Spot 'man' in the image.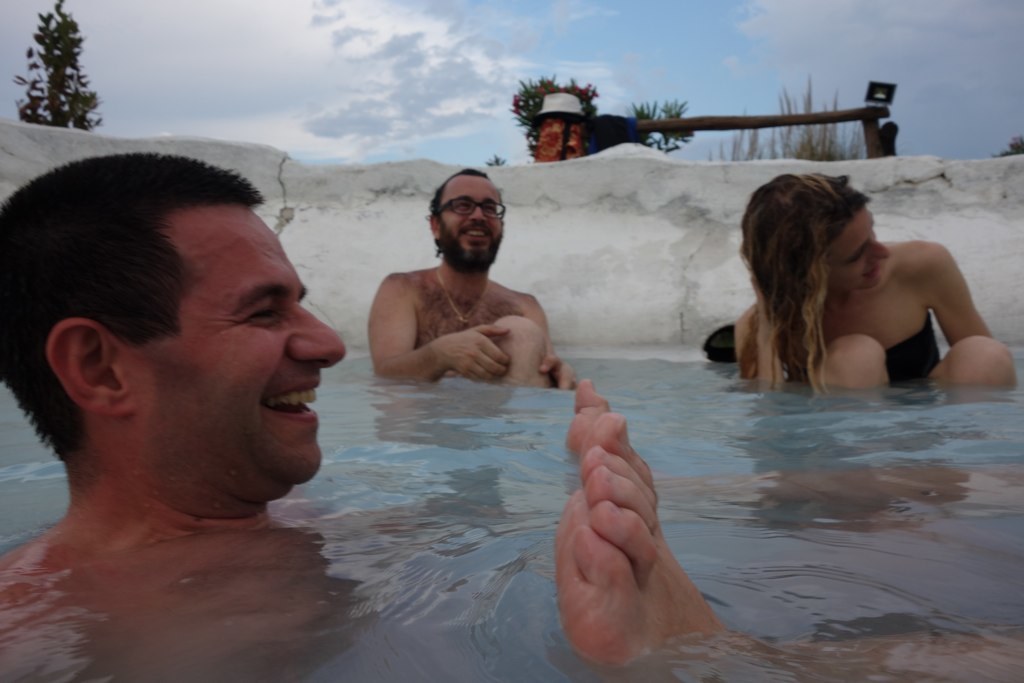
'man' found at (354, 166, 574, 404).
